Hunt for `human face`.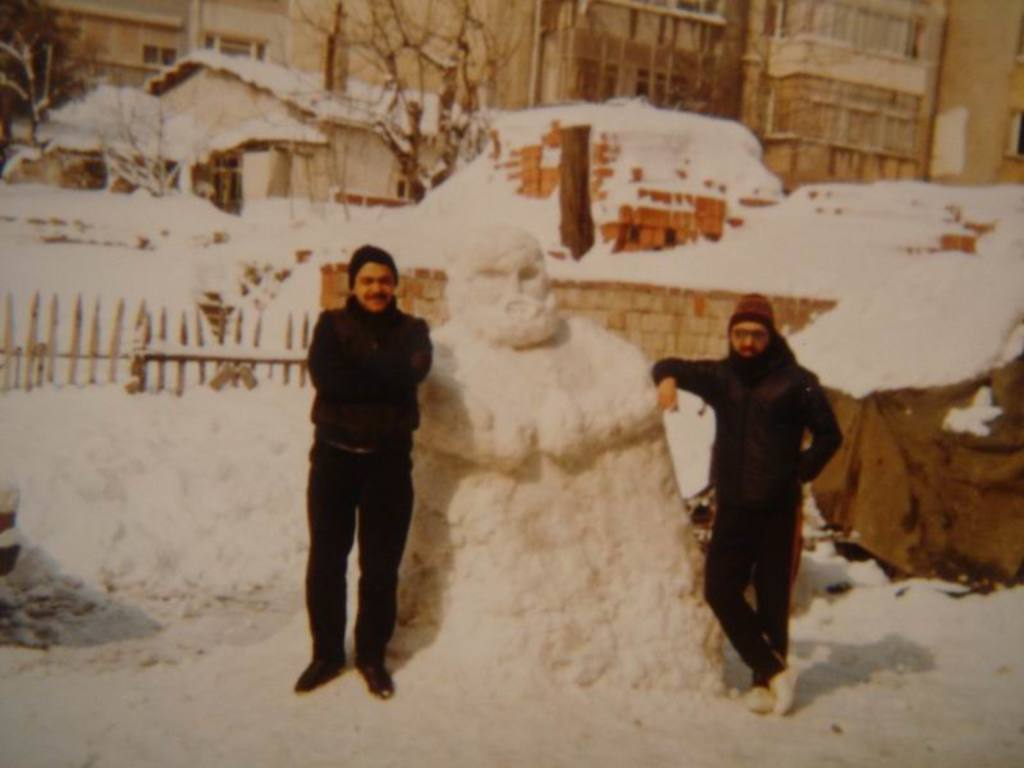
Hunted down at BBox(355, 260, 396, 311).
